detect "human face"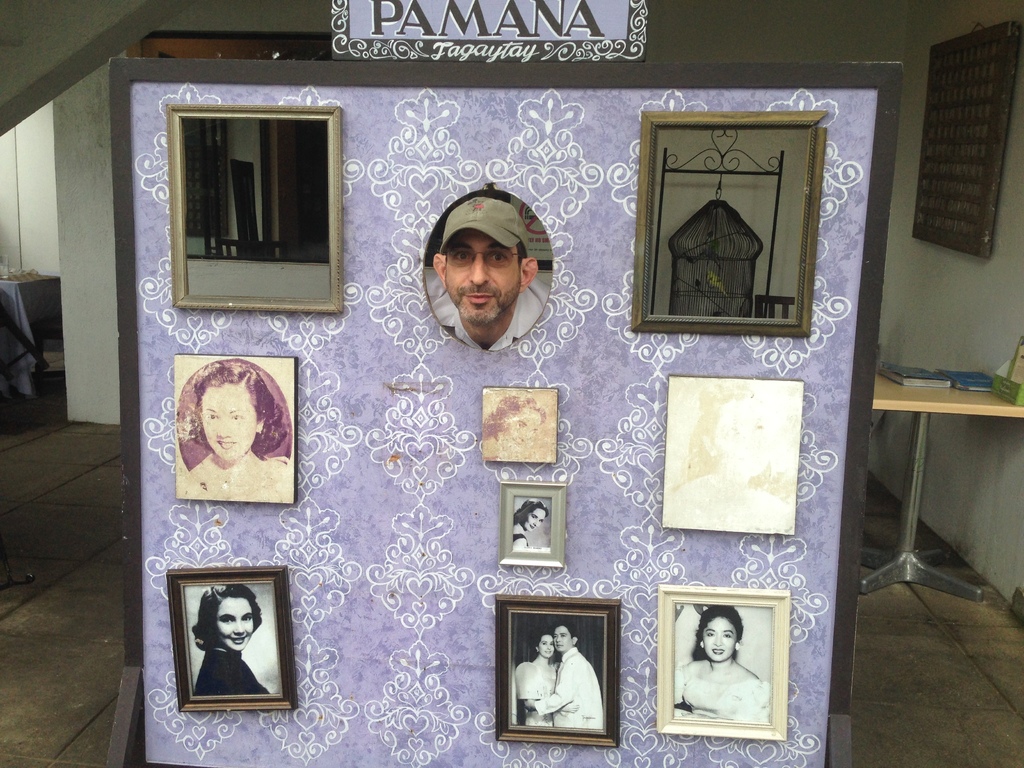
538, 635, 556, 656
